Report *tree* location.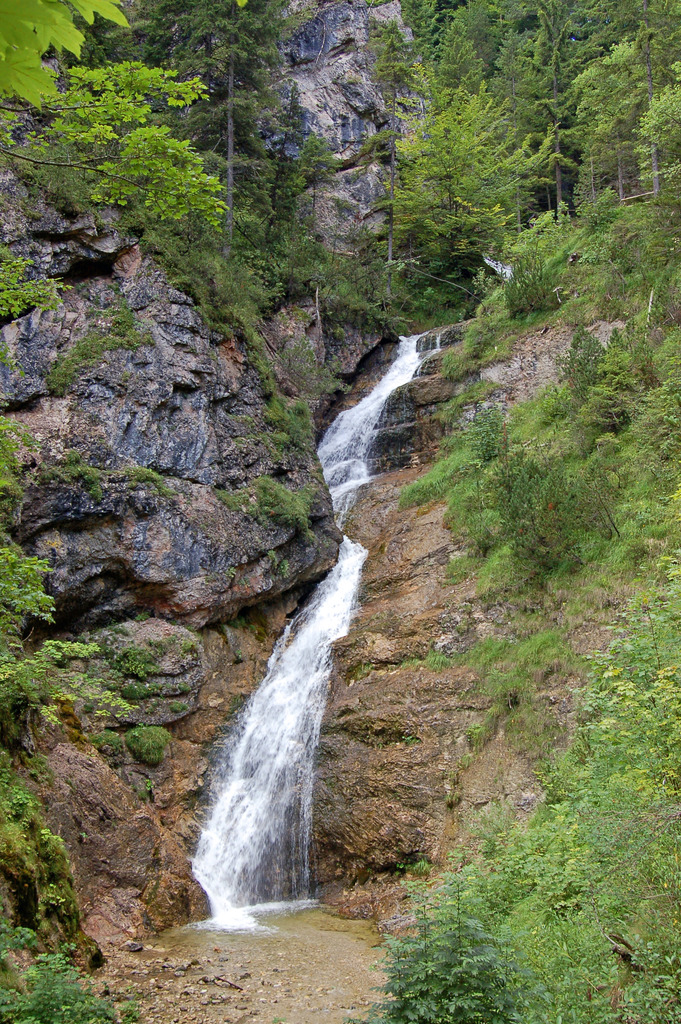
Report: <box>38,53,231,294</box>.
